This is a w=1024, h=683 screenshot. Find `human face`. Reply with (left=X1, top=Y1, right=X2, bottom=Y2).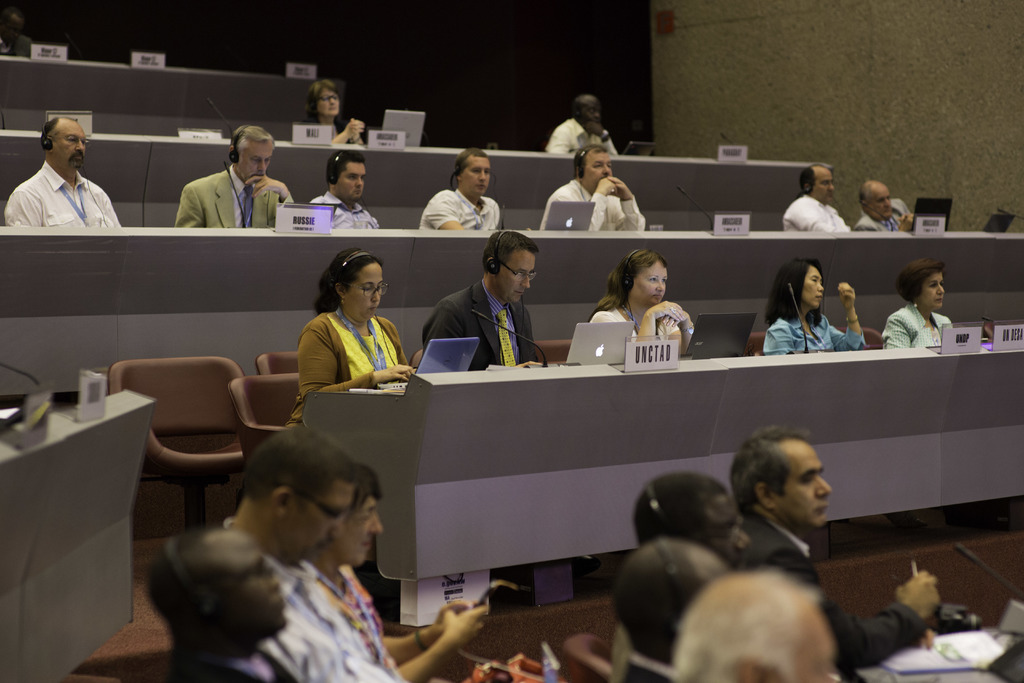
(left=813, top=169, right=835, bottom=197).
